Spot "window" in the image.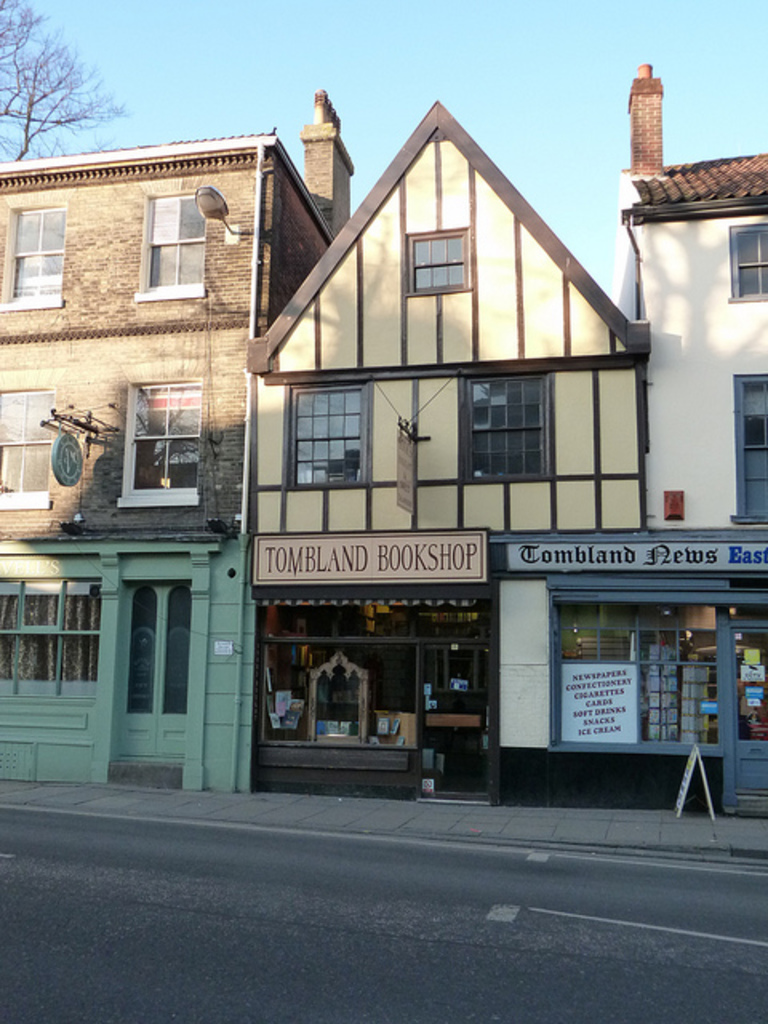
"window" found at bbox(549, 597, 720, 744).
